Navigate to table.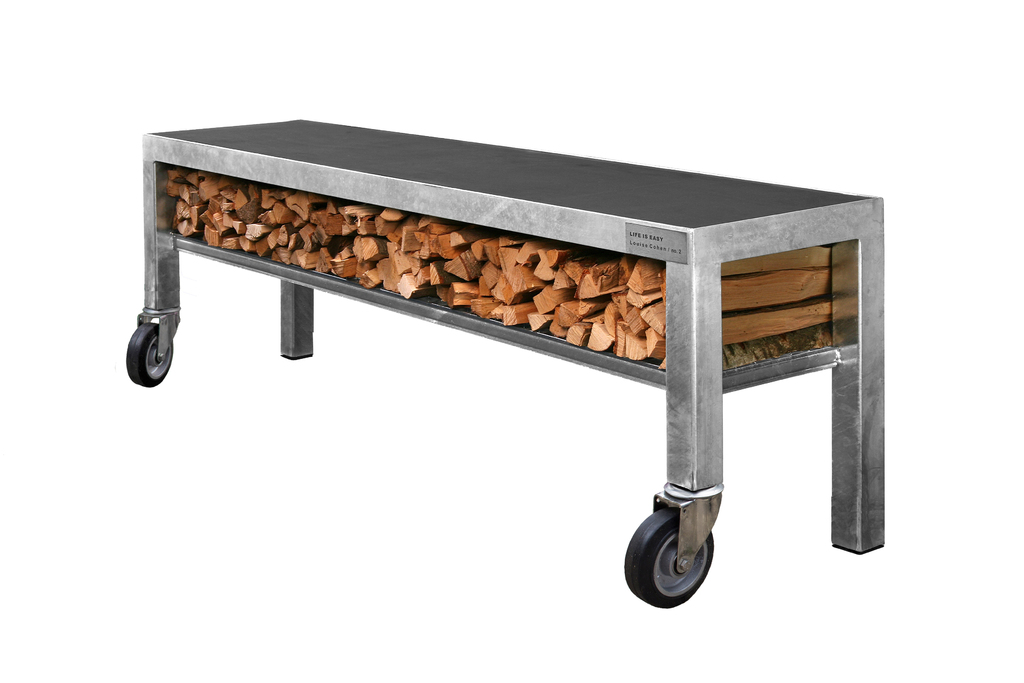
Navigation target: box(120, 118, 890, 610).
